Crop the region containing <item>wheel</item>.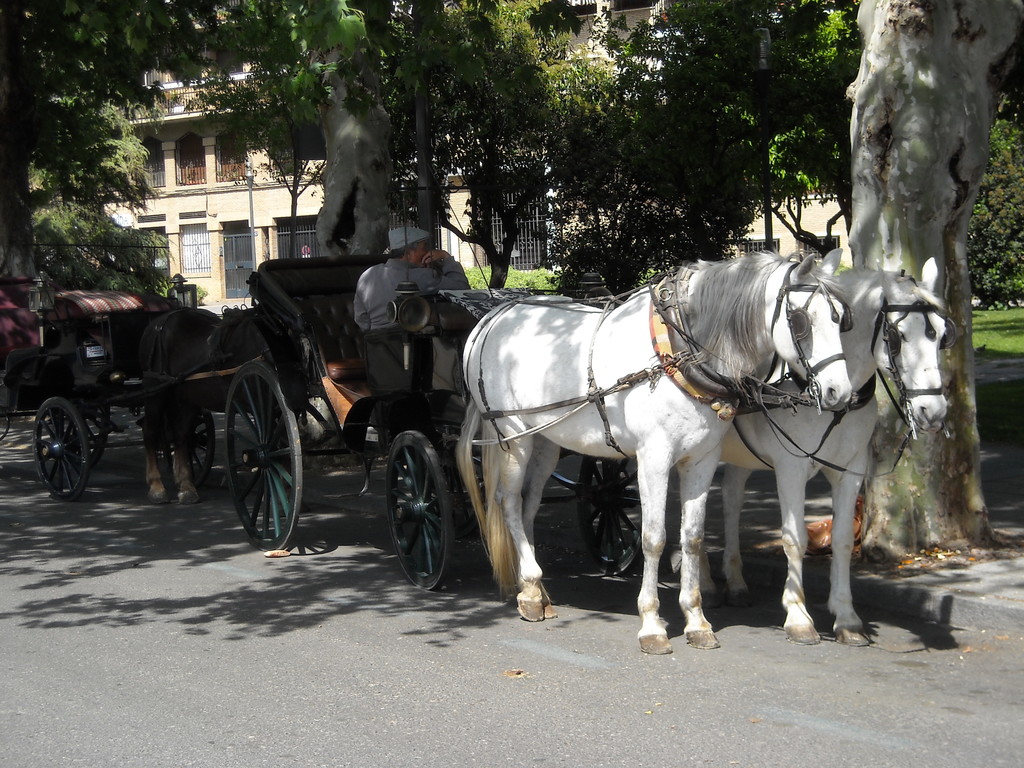
Crop region: locate(0, 413, 10, 444).
